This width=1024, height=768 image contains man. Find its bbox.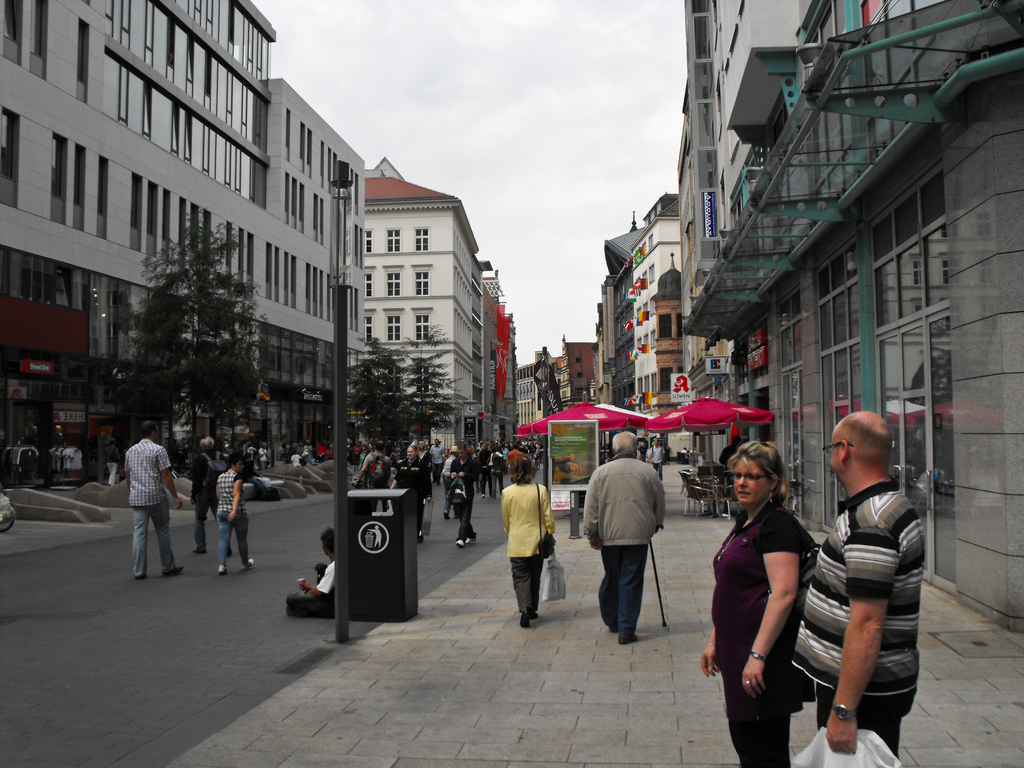
rect(790, 411, 929, 764).
